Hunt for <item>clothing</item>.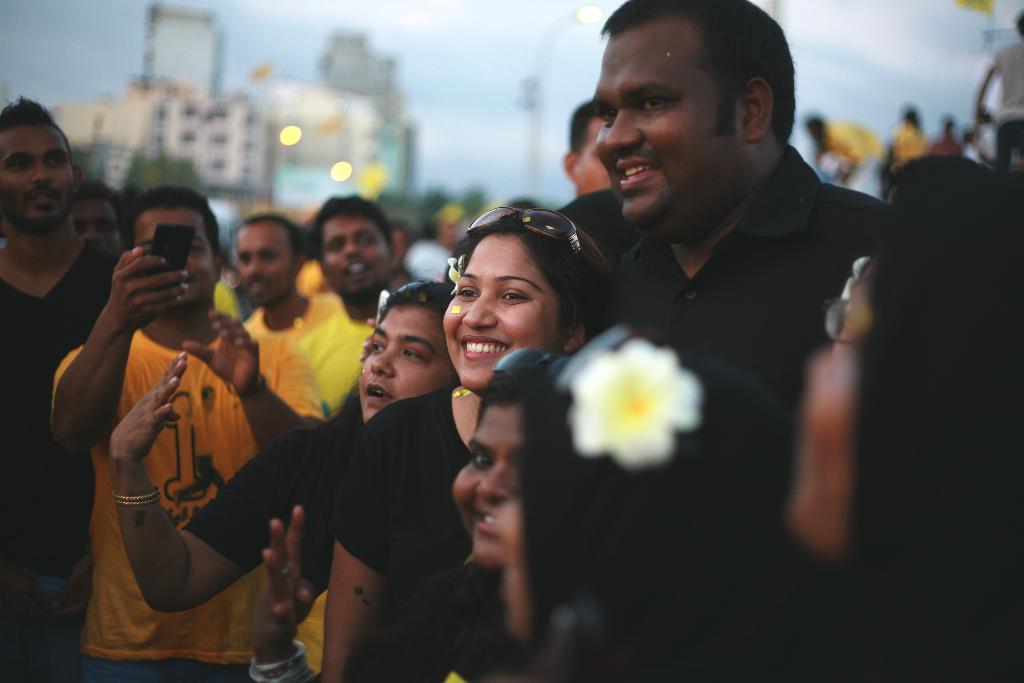
Hunted down at 242/293/352/425.
